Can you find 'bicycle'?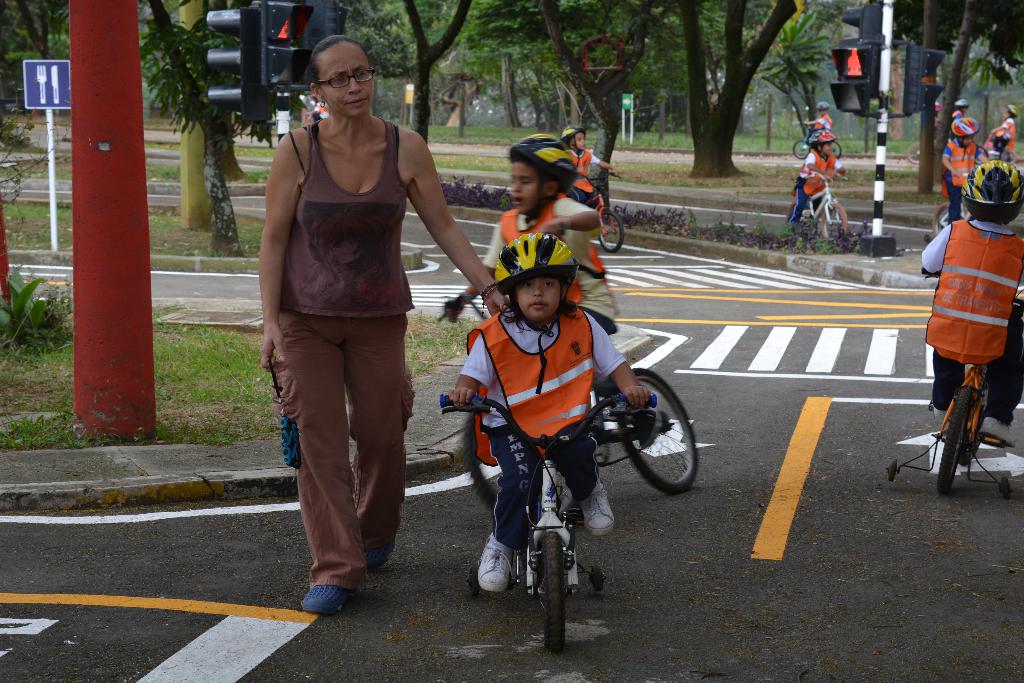
Yes, bounding box: {"left": 931, "top": 199, "right": 968, "bottom": 235}.
